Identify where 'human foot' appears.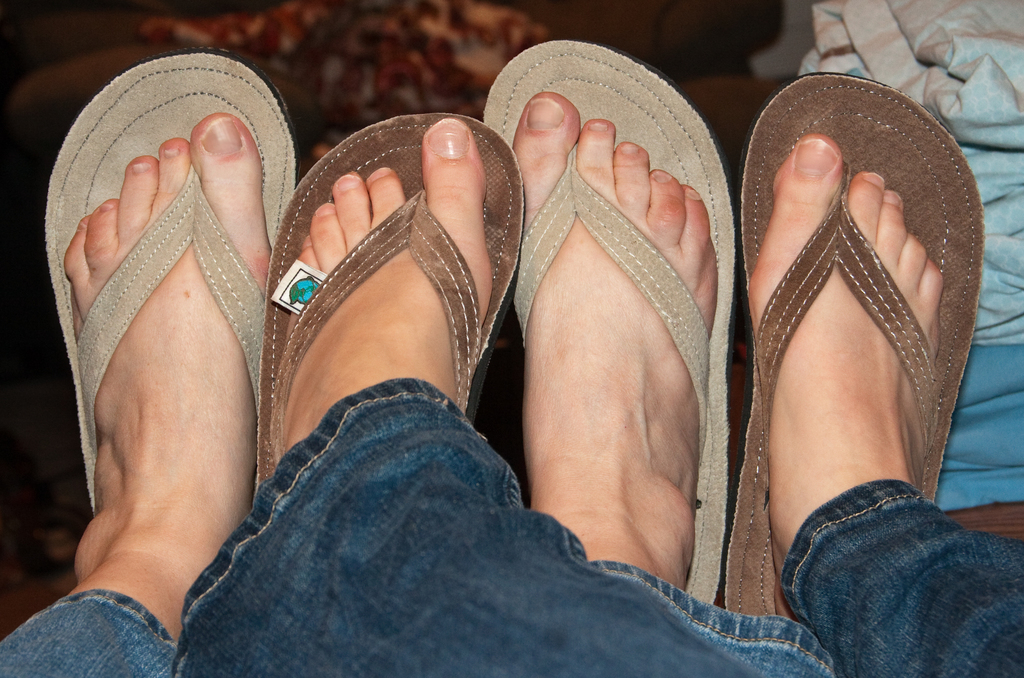
Appears at crop(58, 109, 275, 585).
